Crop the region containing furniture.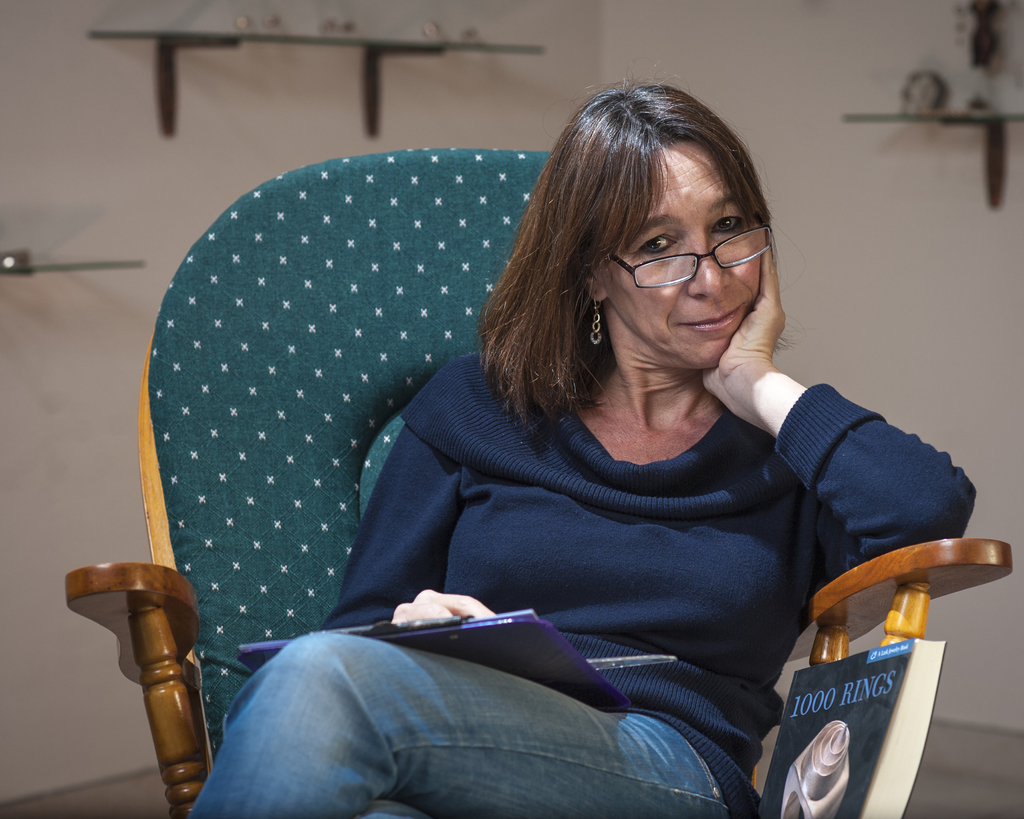
Crop region: [left=61, top=144, right=1011, bottom=818].
